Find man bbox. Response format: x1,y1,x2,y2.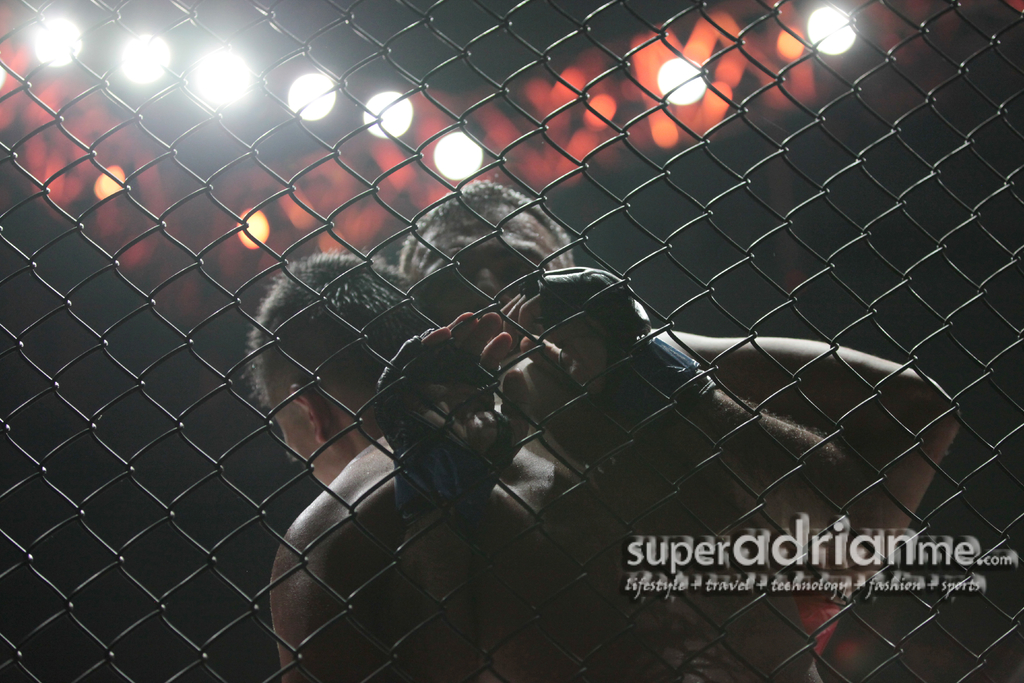
397,174,961,682.
